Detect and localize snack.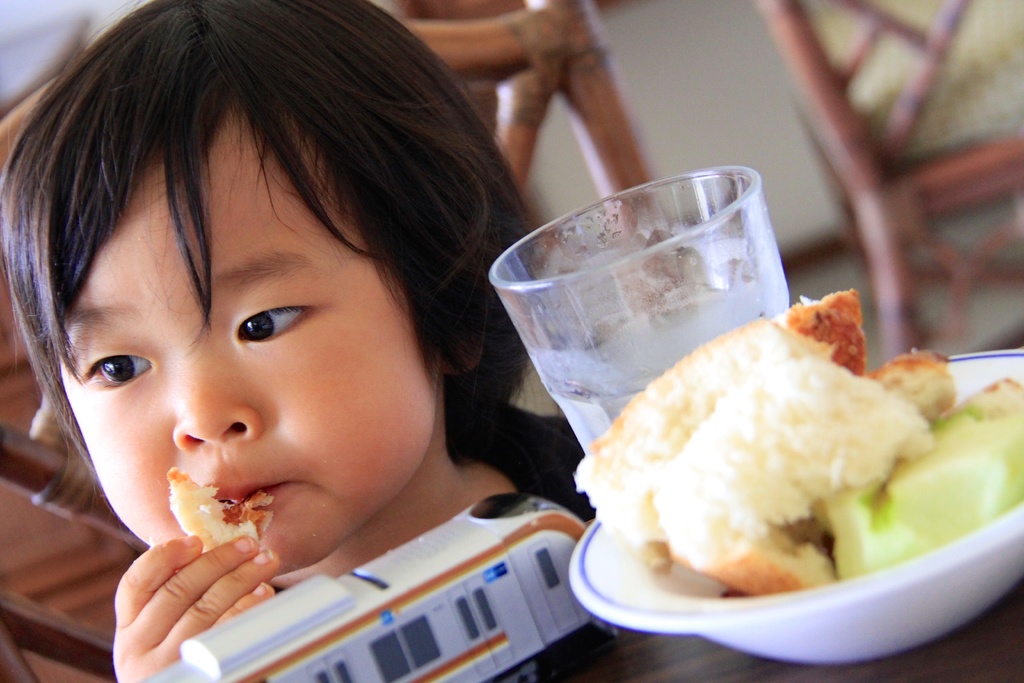
Localized at 566, 288, 1023, 589.
